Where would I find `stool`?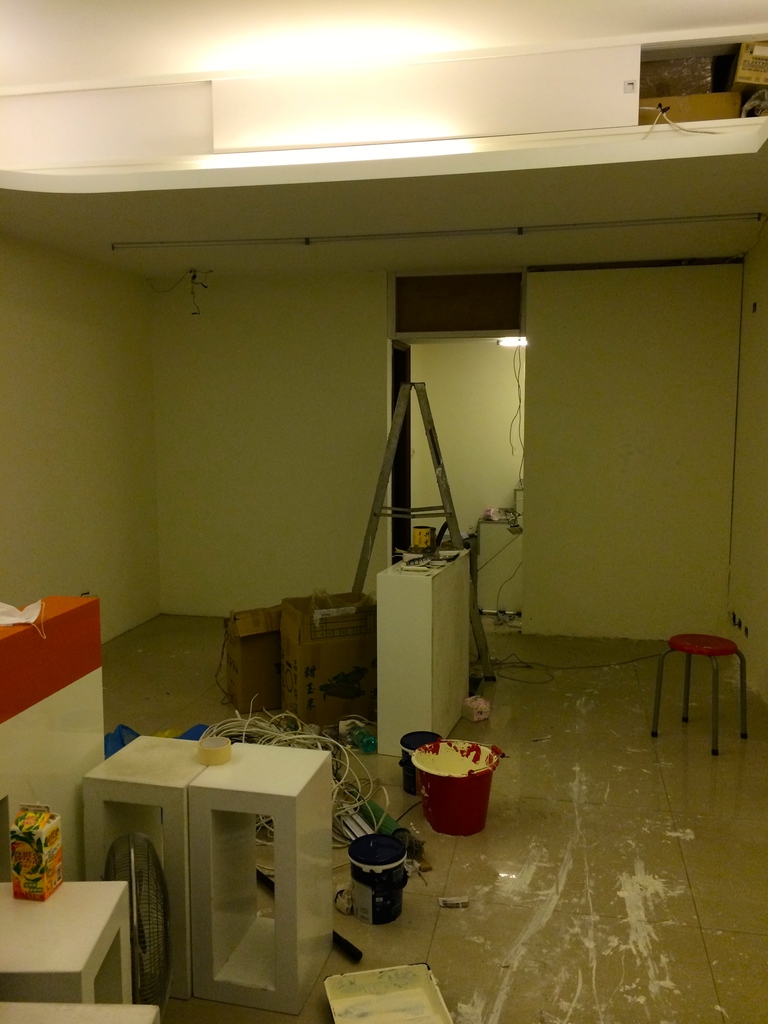
At (651, 630, 751, 756).
